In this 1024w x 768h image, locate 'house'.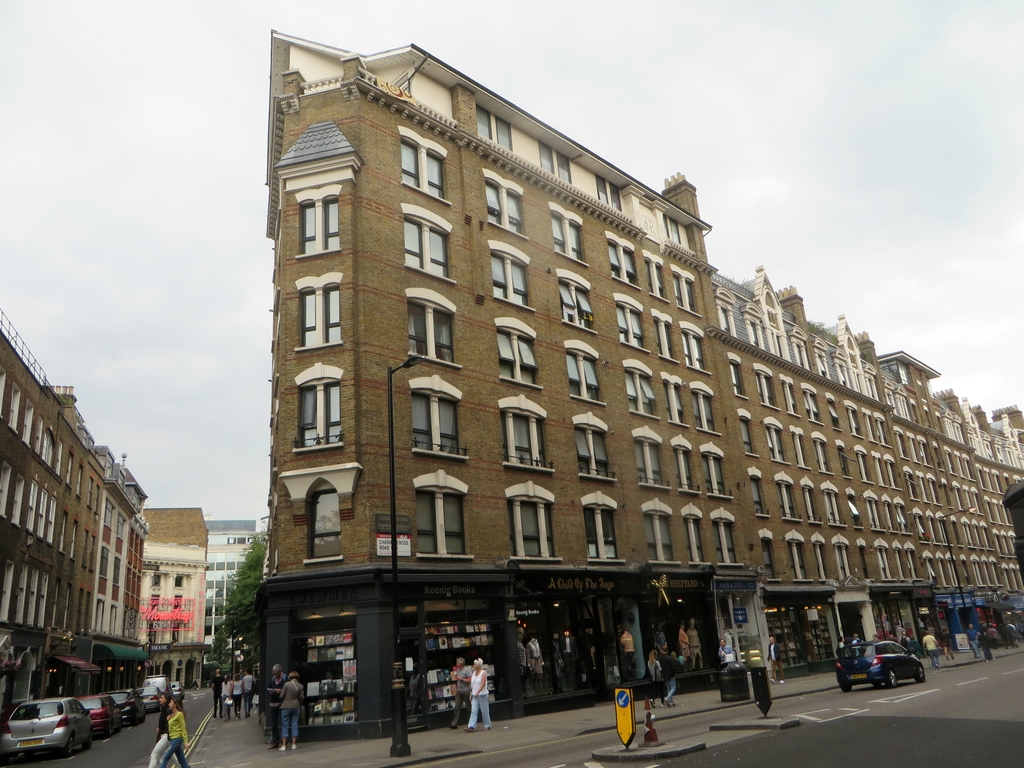
Bounding box: left=202, top=516, right=262, bottom=680.
